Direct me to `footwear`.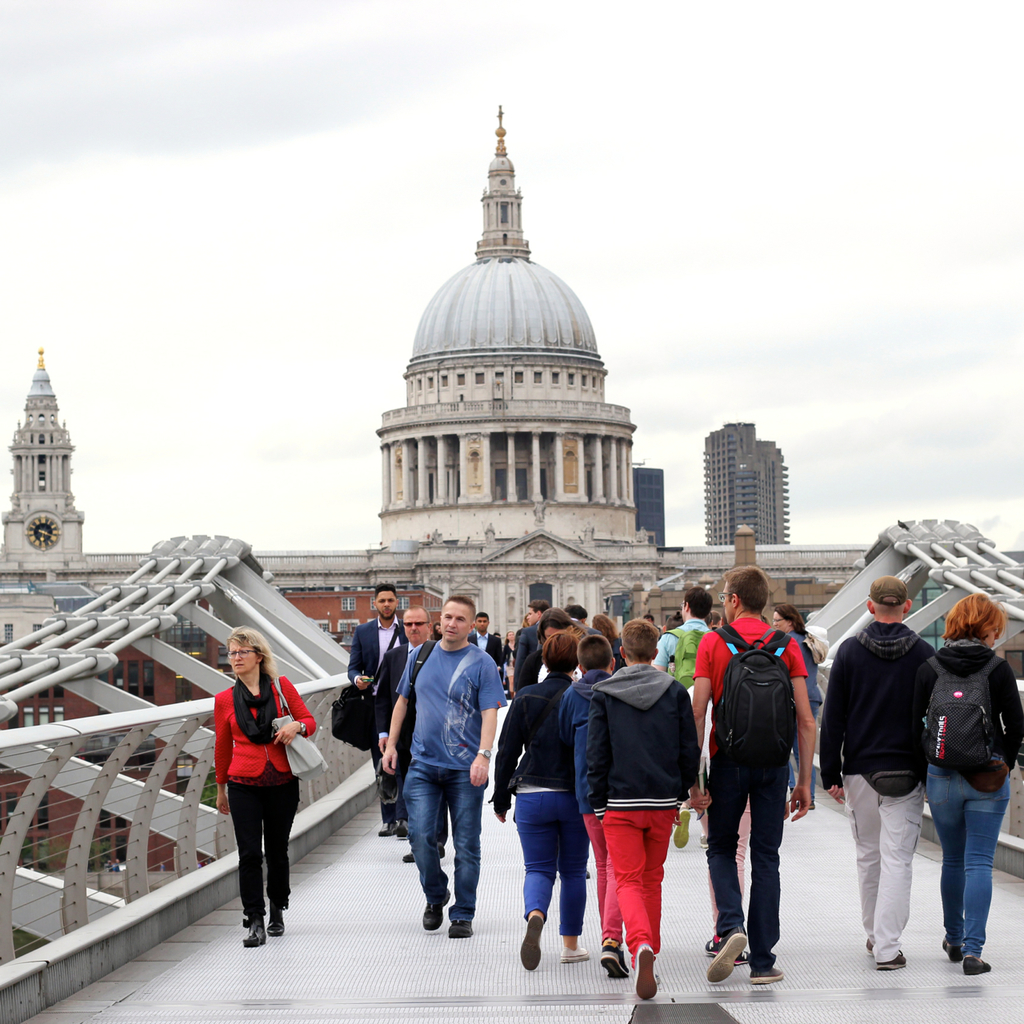
Direction: <bbox>561, 945, 591, 968</bbox>.
